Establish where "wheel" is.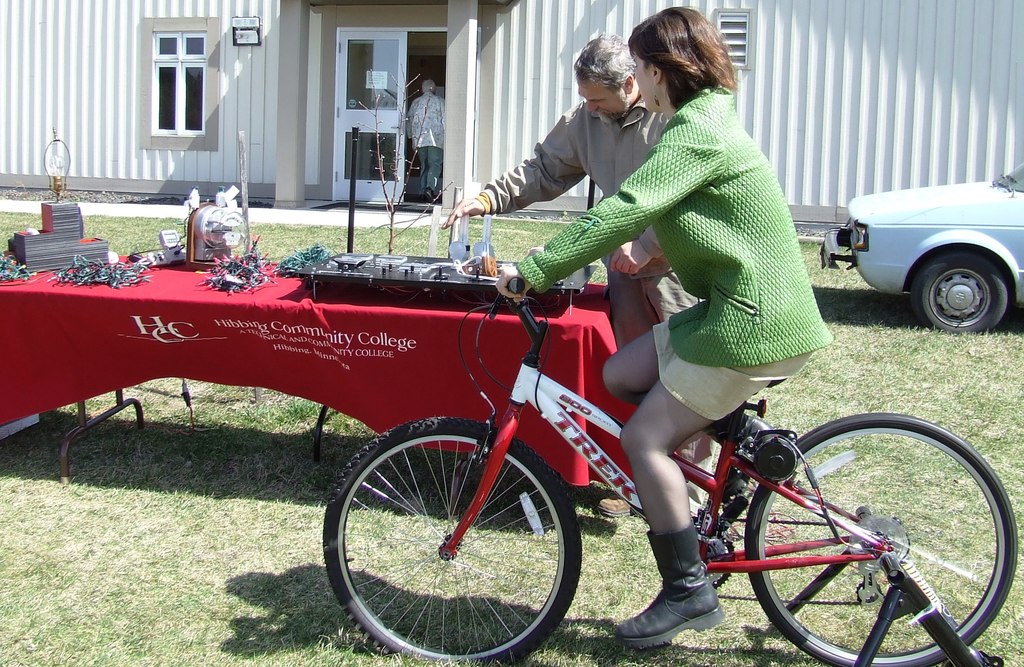
Established at region(911, 249, 1005, 332).
